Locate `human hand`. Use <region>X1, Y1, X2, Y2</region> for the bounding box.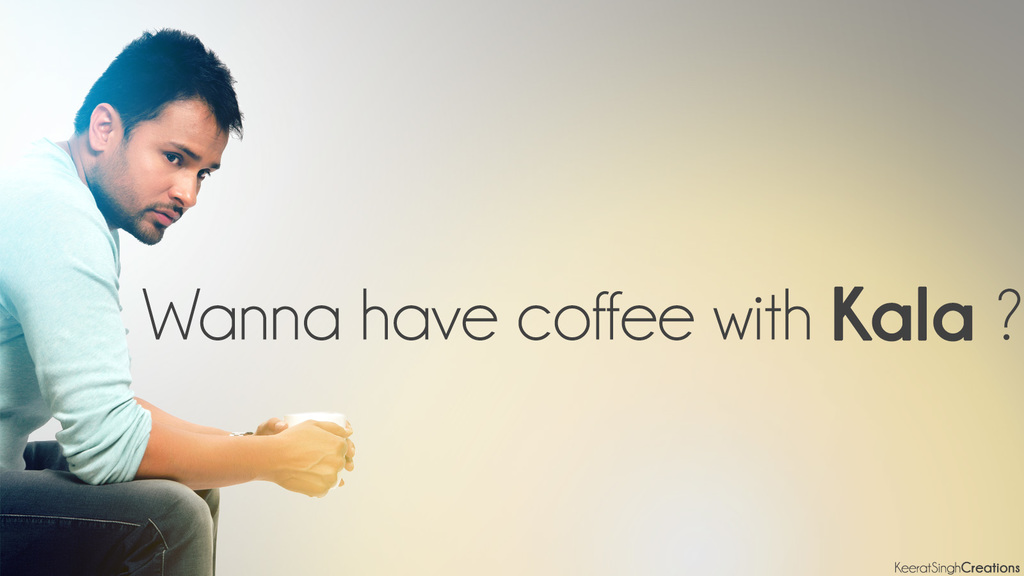
<region>255, 414, 357, 472</region>.
